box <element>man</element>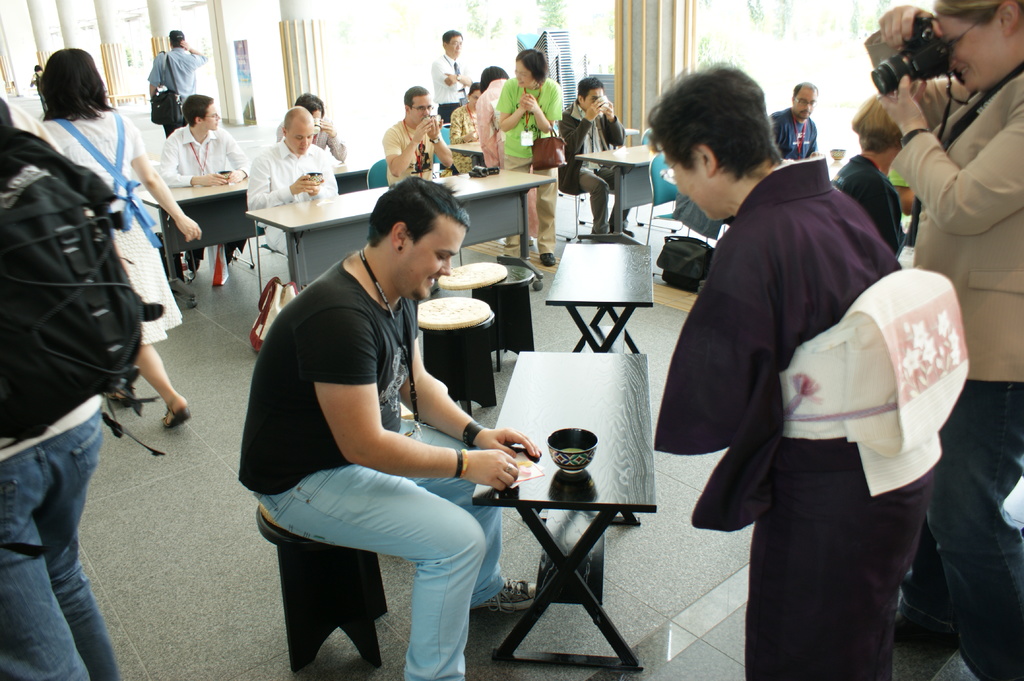
[148,33,211,134]
